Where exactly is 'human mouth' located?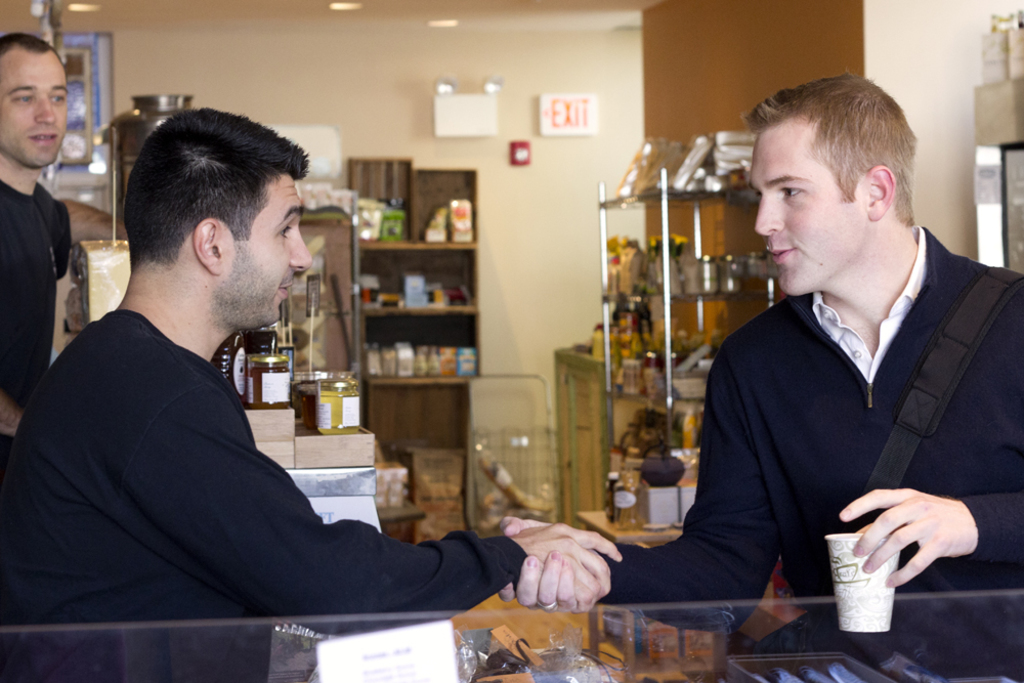
Its bounding box is box(29, 126, 63, 147).
